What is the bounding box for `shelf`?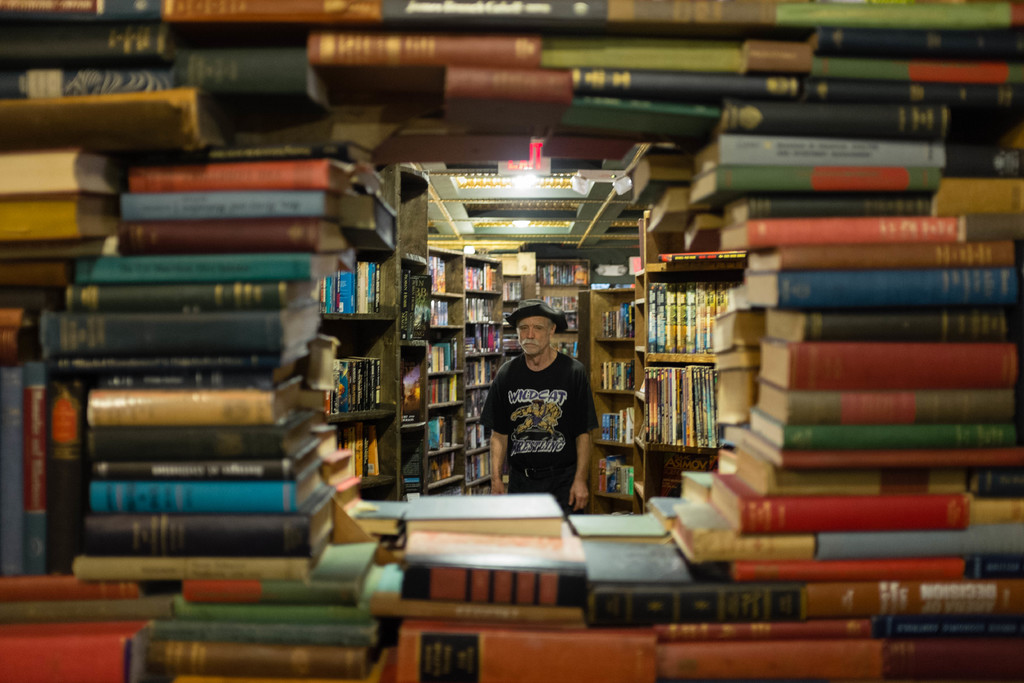
[x1=430, y1=399, x2=468, y2=450].
